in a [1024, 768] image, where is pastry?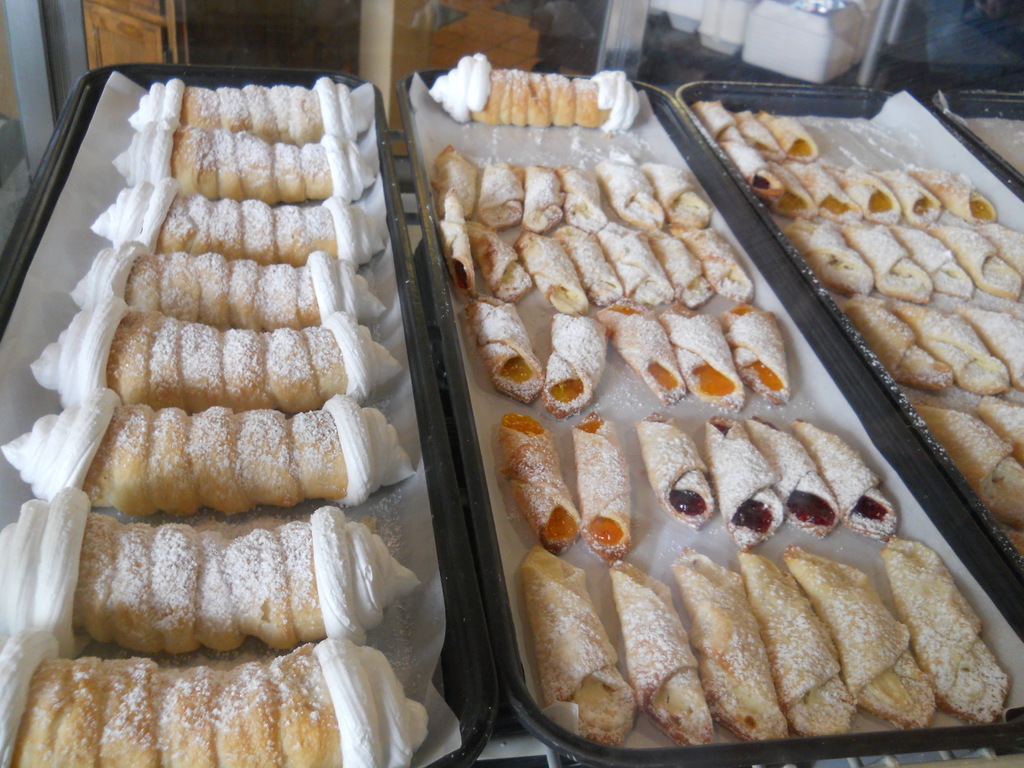
689 95 739 141.
